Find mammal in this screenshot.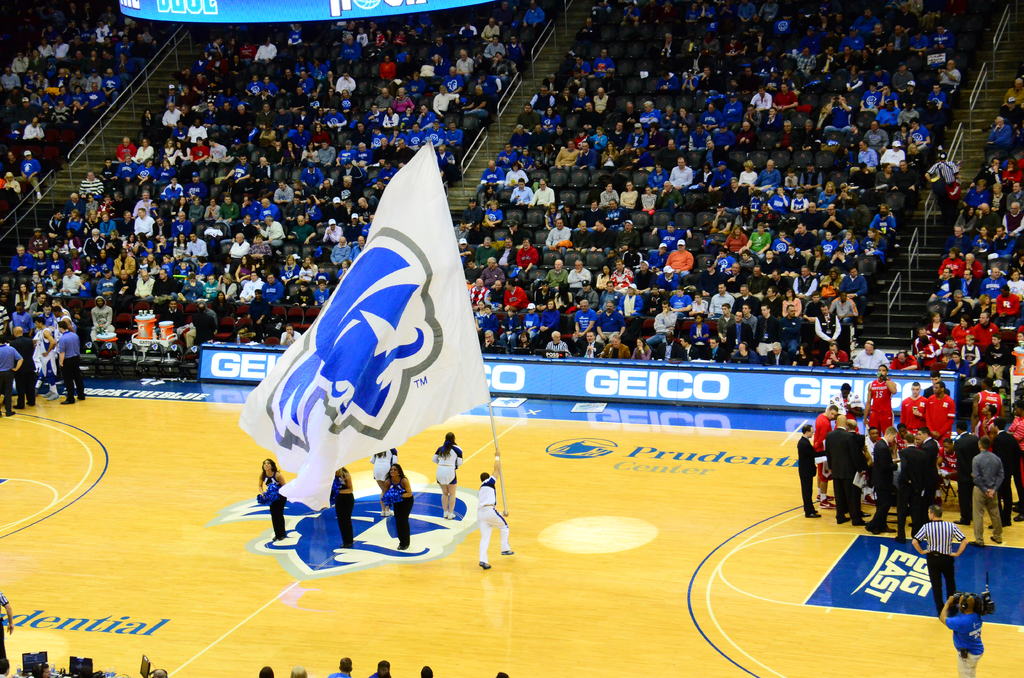
The bounding box for mammal is bbox=[2, 658, 8, 676].
